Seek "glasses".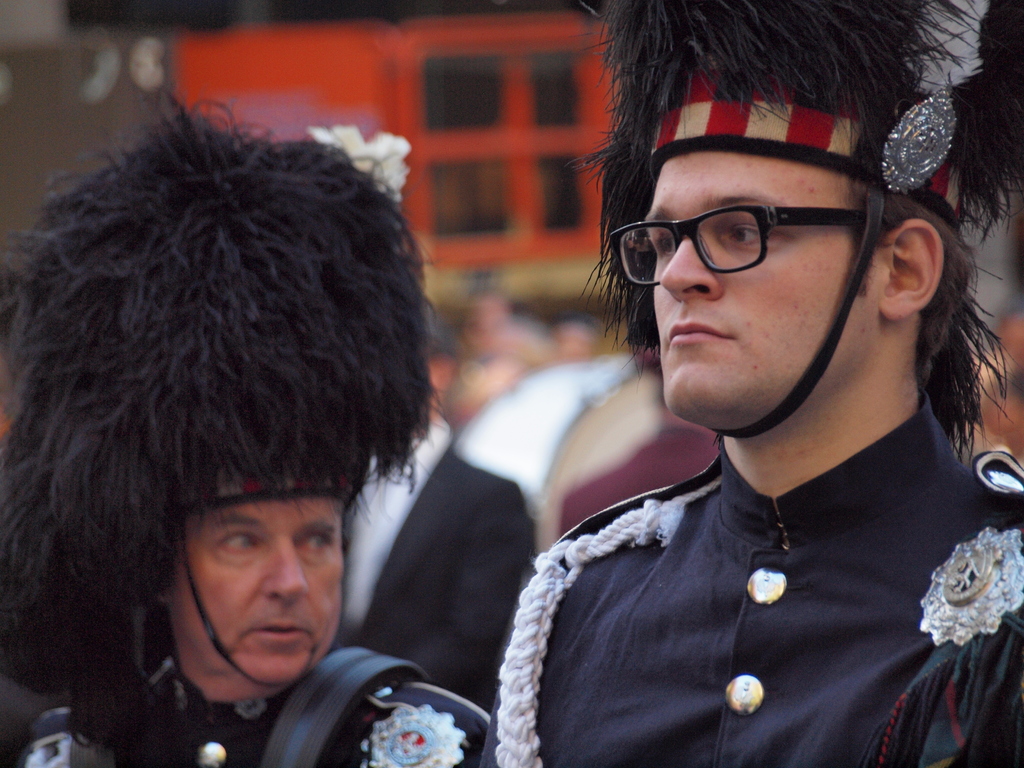
bbox(607, 183, 909, 286).
